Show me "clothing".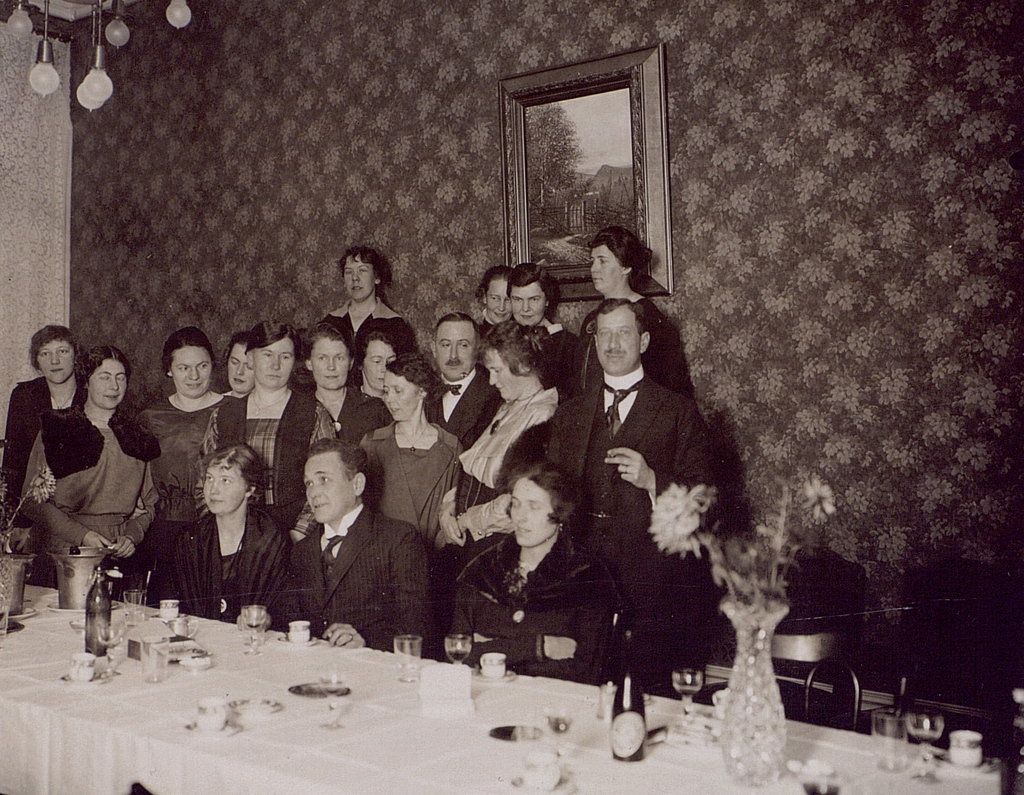
"clothing" is here: (x1=461, y1=395, x2=555, y2=500).
